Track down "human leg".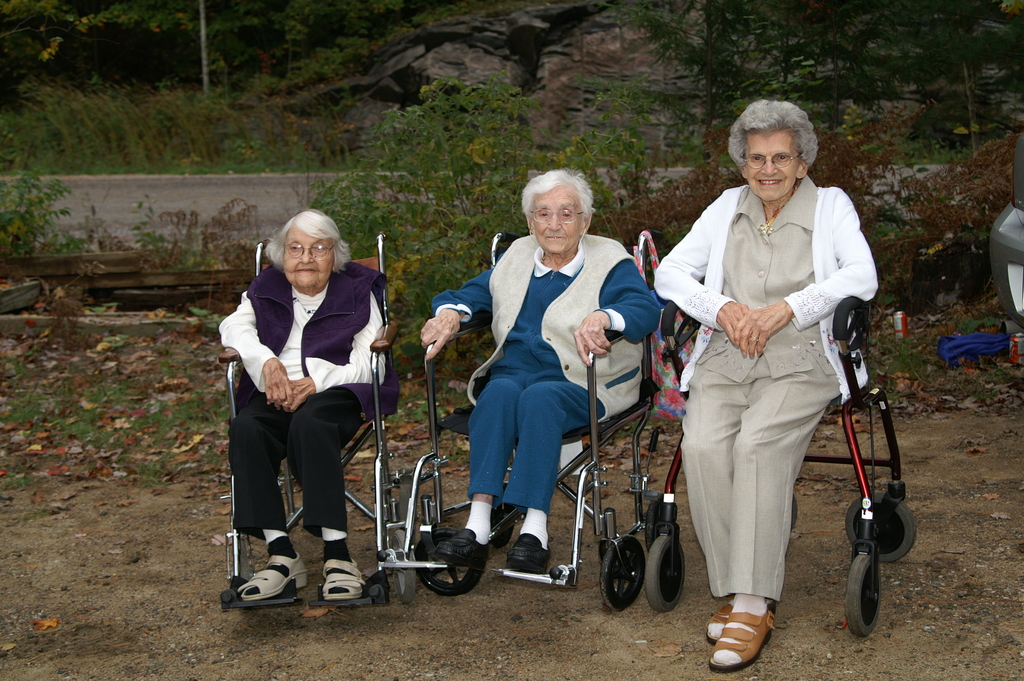
Tracked to (239, 382, 286, 599).
